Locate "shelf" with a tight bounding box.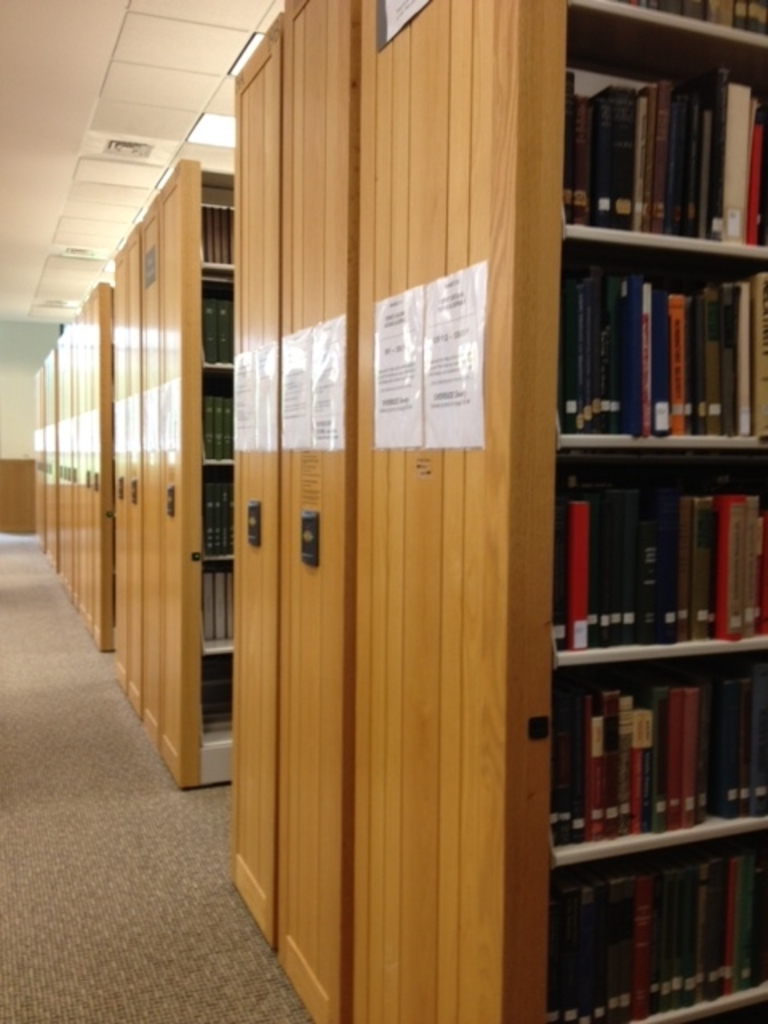
bbox=(200, 283, 240, 379).
